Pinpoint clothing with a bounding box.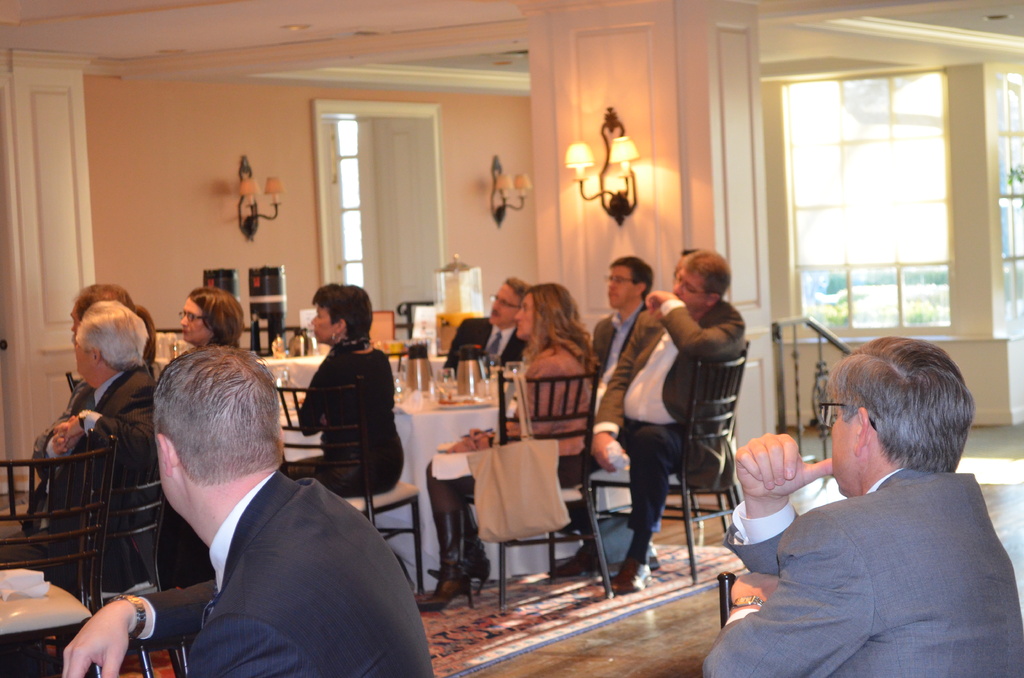
box(37, 353, 163, 576).
